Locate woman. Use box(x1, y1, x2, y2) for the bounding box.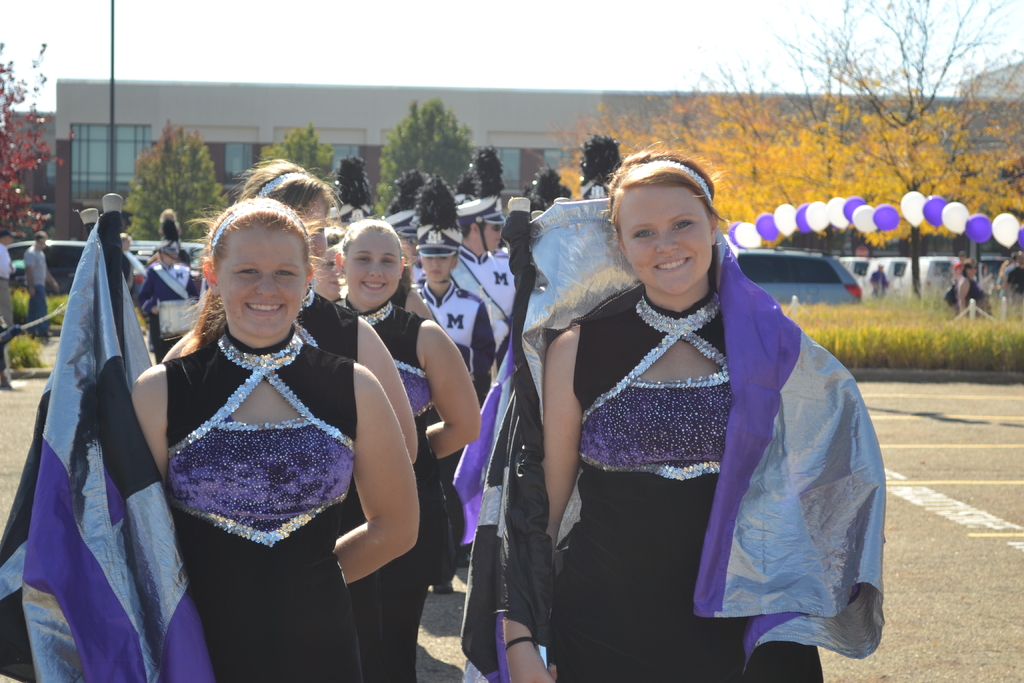
box(326, 211, 486, 595).
